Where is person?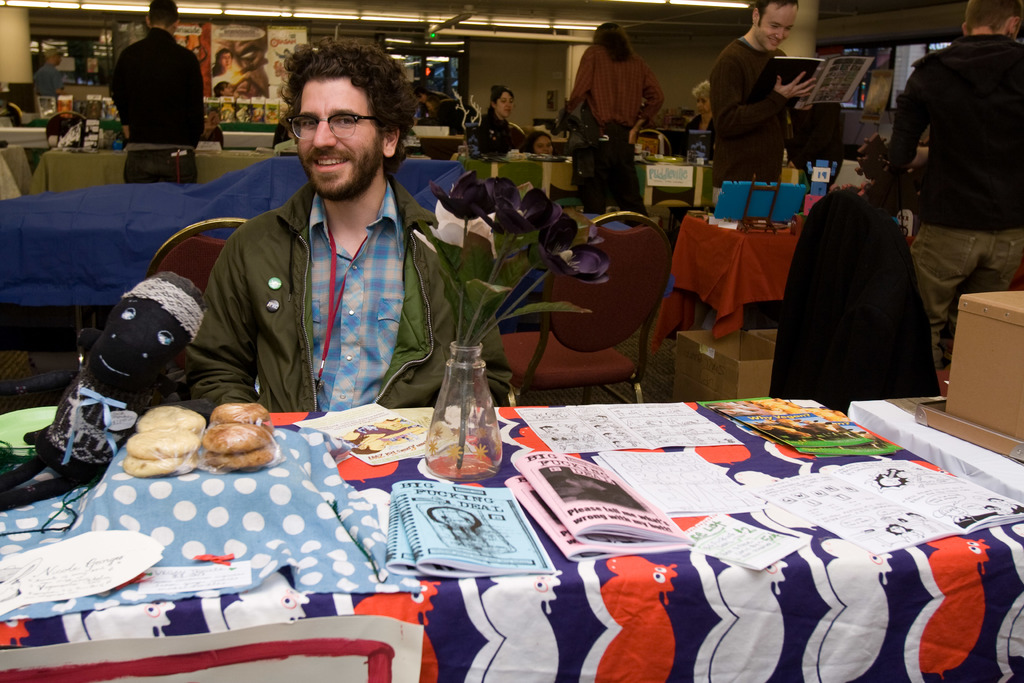
x1=558 y1=20 x2=671 y2=210.
